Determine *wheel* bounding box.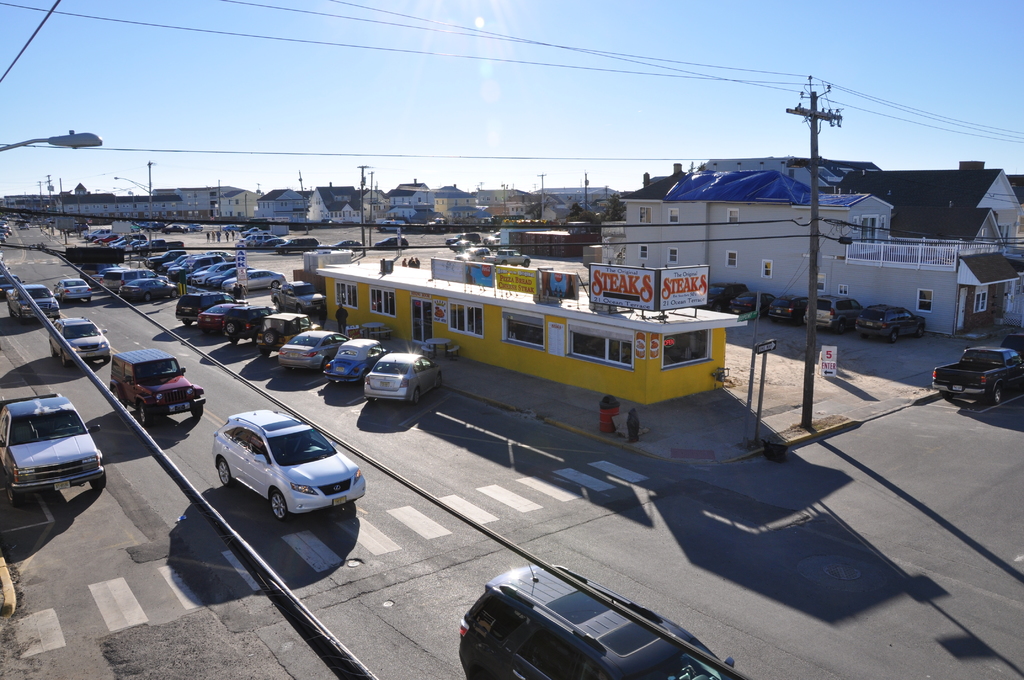
Determined: detection(219, 460, 232, 485).
